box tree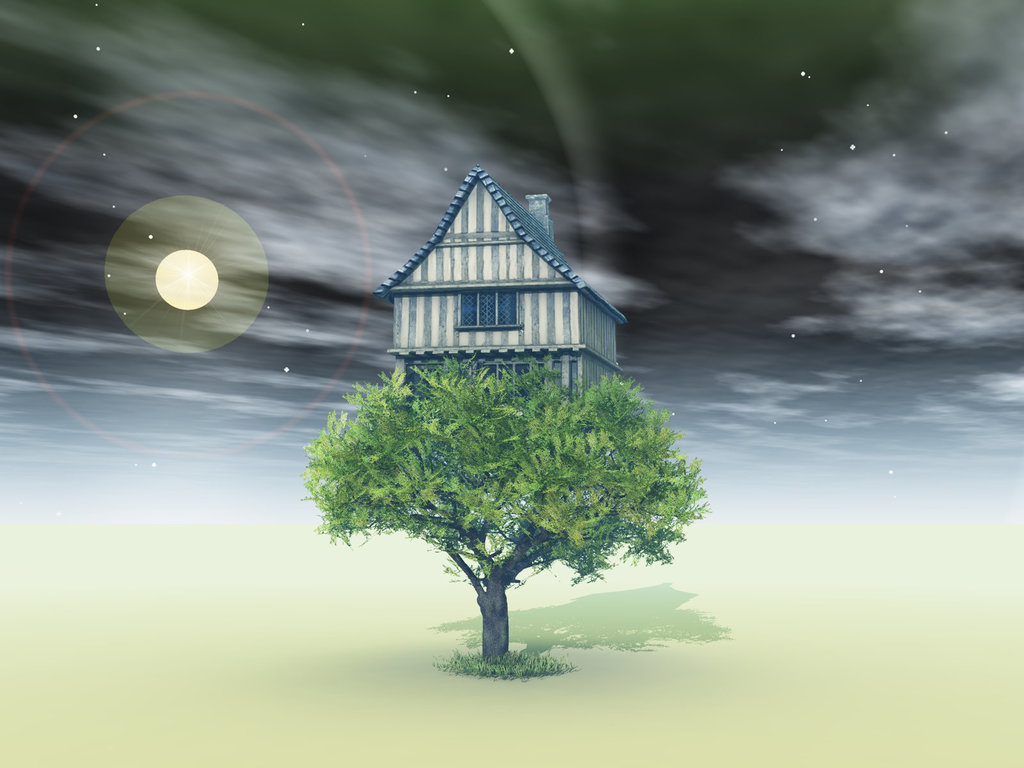
(302,355,716,678)
